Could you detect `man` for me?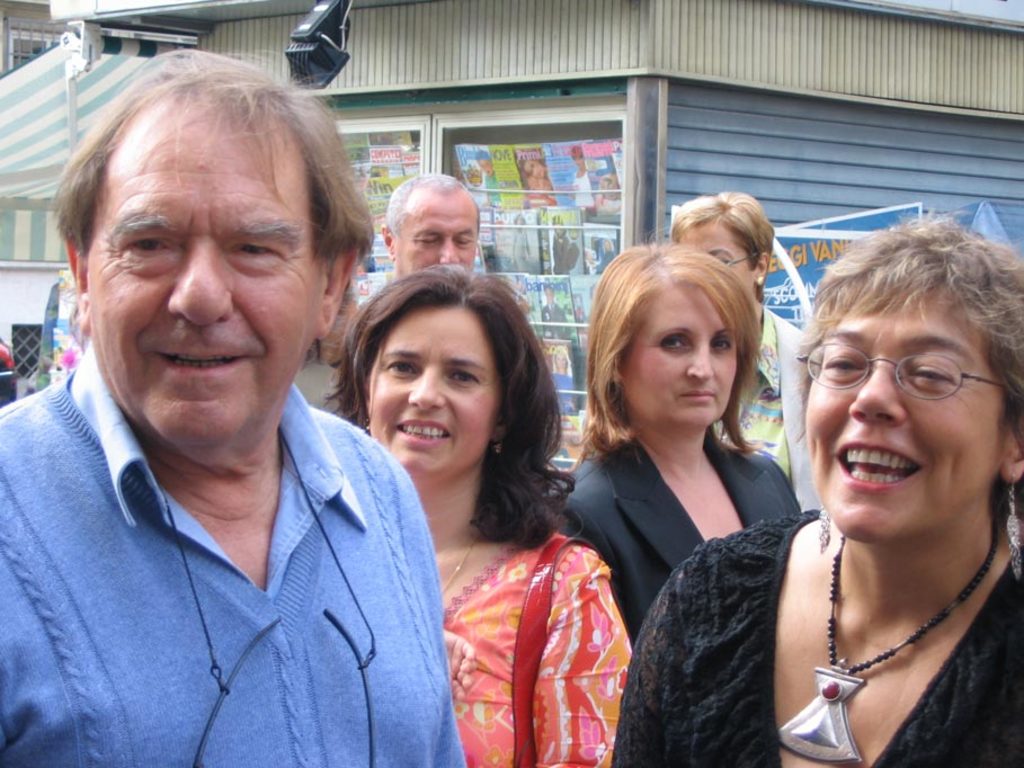
Detection result: <box>379,172,480,280</box>.
